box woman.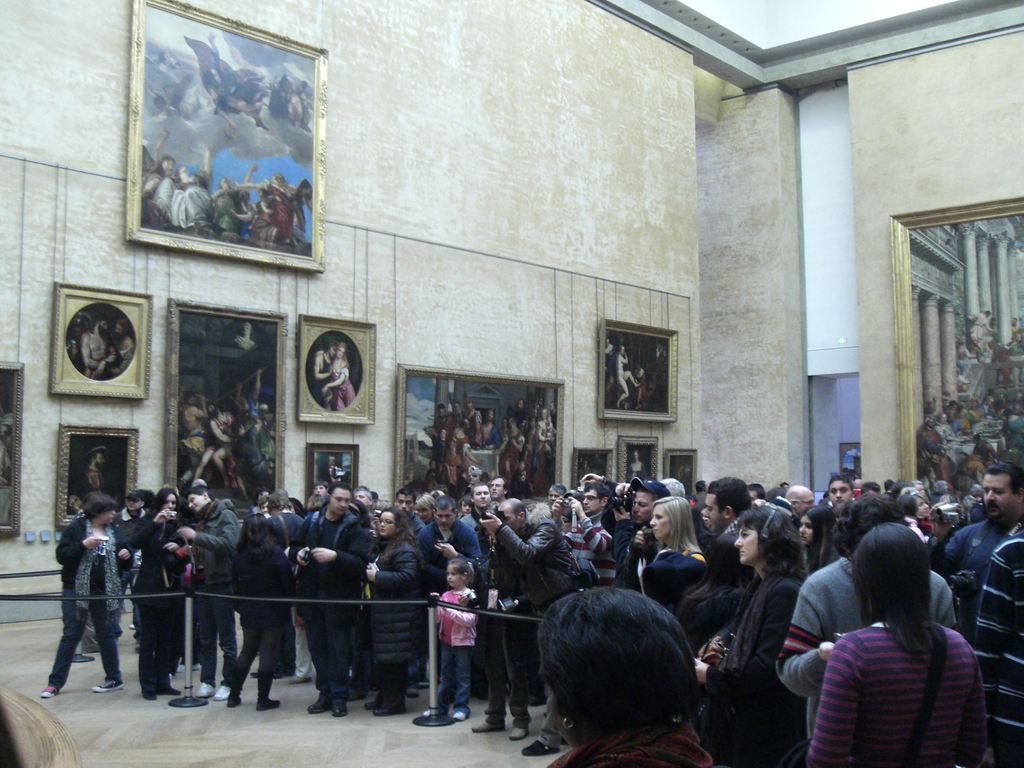
rect(131, 486, 191, 699).
